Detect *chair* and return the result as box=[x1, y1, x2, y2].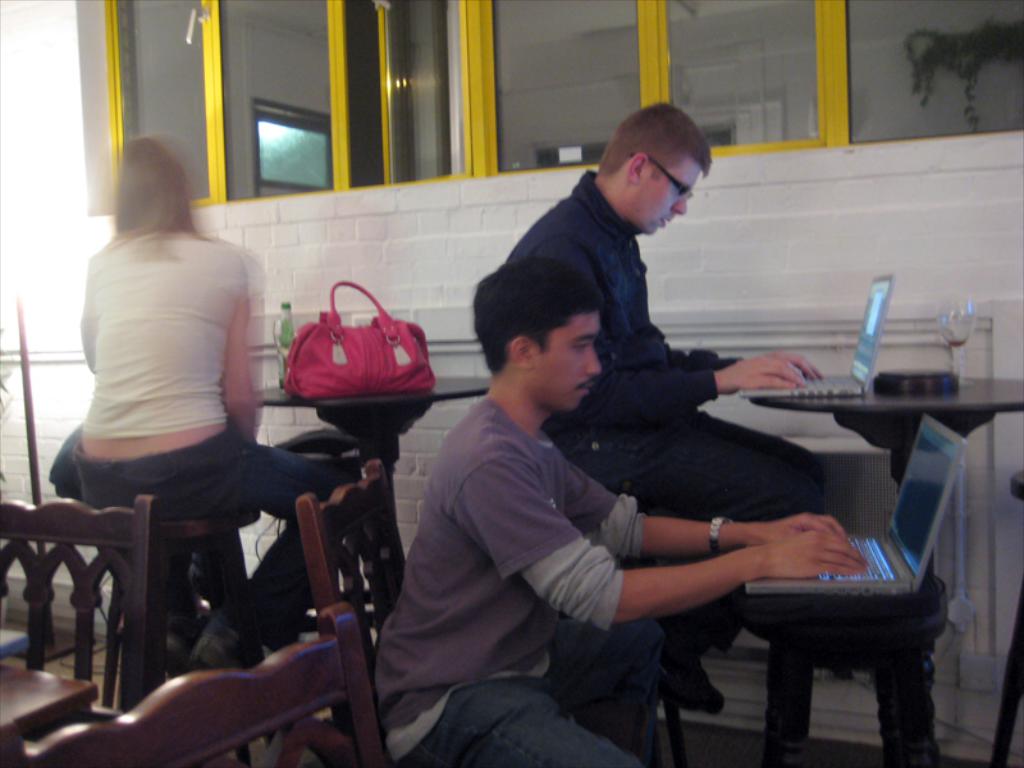
box=[0, 602, 392, 767].
